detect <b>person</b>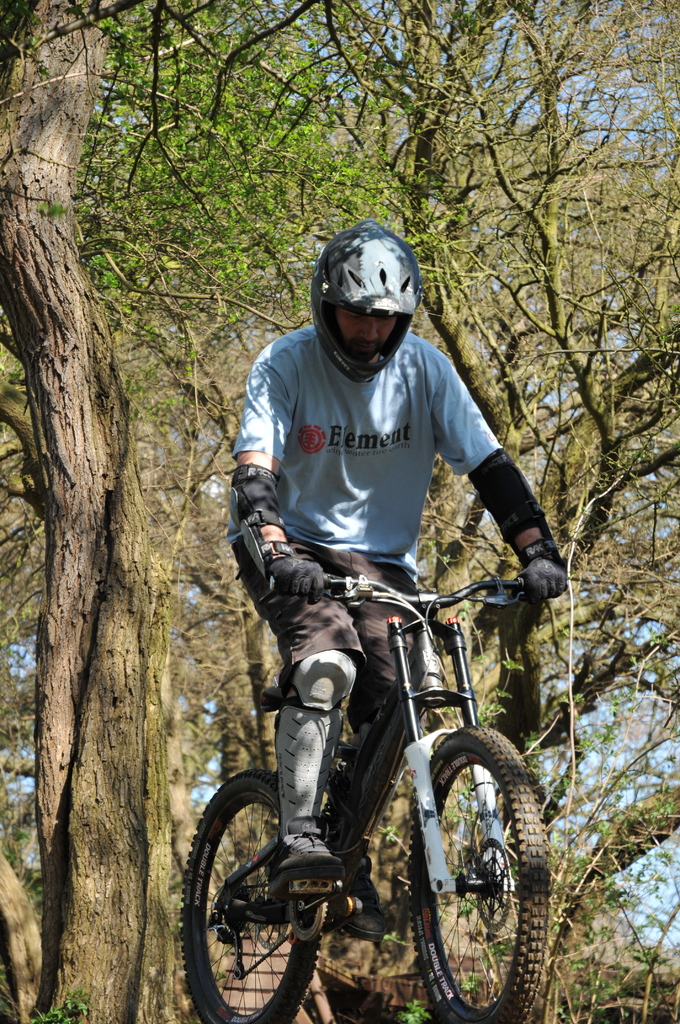
223, 218, 567, 939
